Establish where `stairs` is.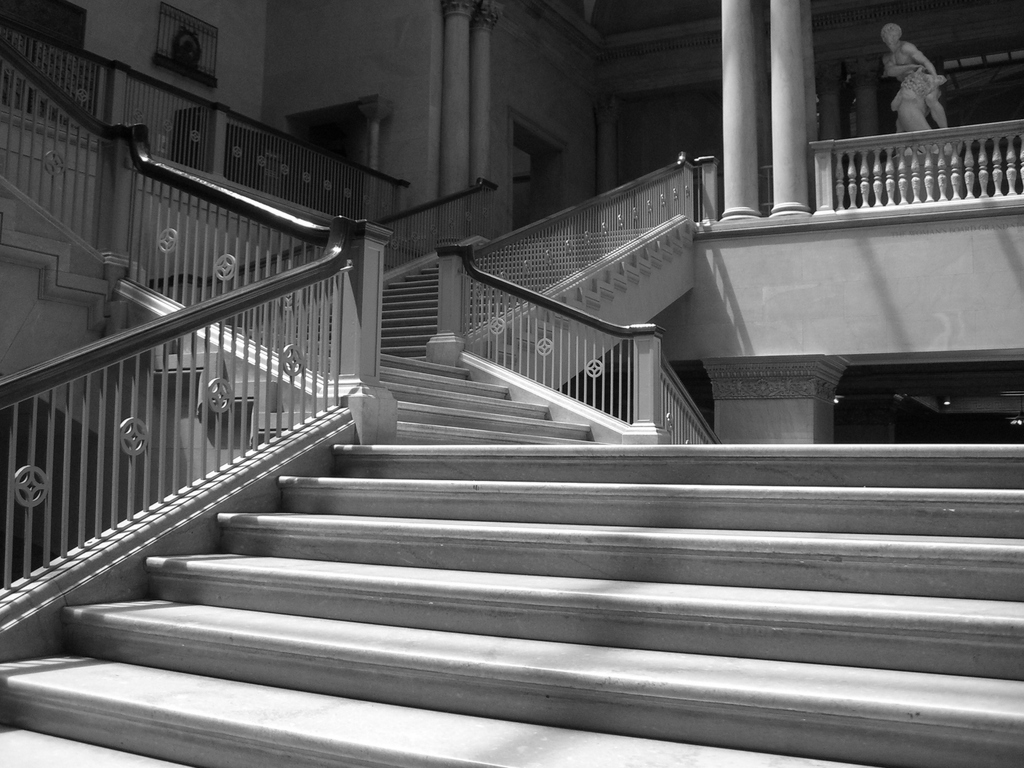
Established at [left=0, top=193, right=111, bottom=323].
